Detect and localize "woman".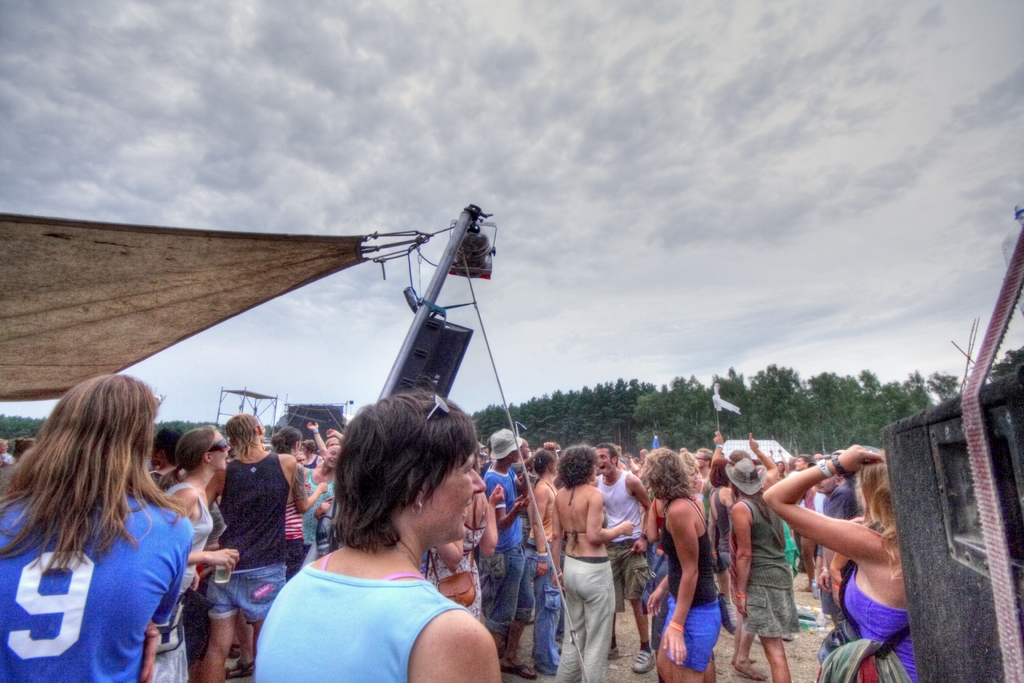
Localized at (left=204, top=416, right=321, bottom=682).
